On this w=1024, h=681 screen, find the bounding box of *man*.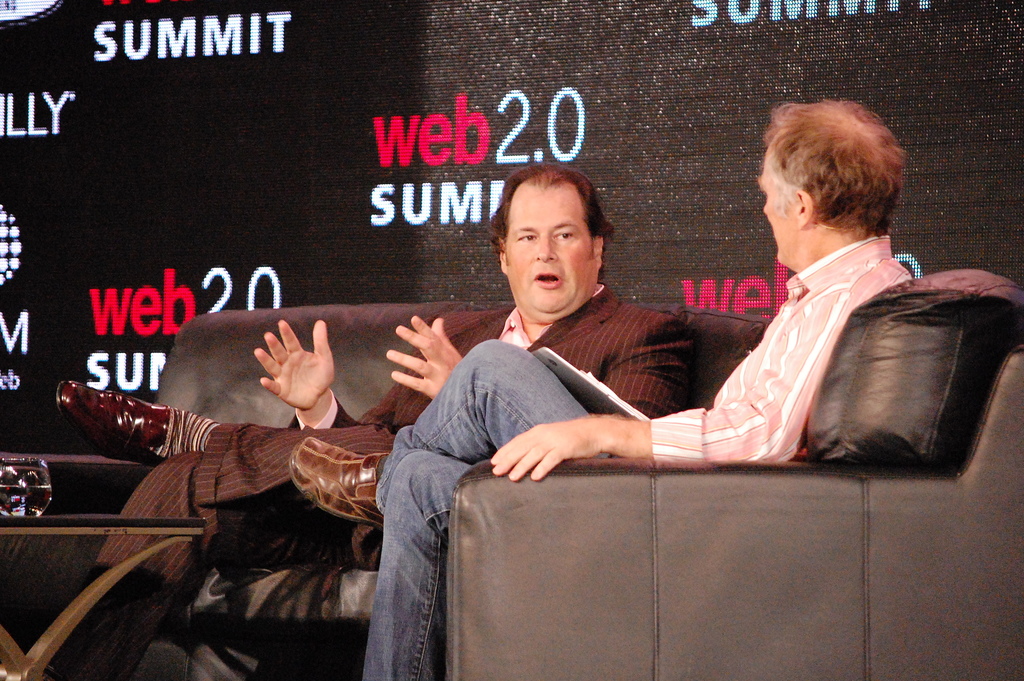
Bounding box: bbox(358, 99, 910, 680).
